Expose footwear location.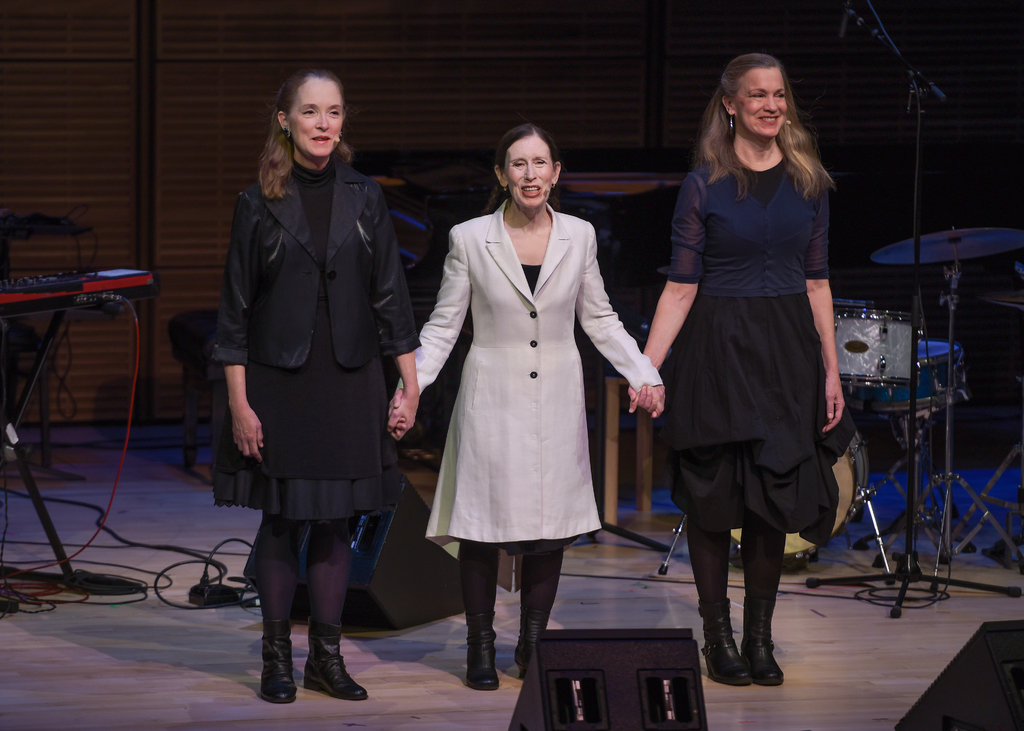
Exposed at x1=302 y1=633 x2=370 y2=697.
